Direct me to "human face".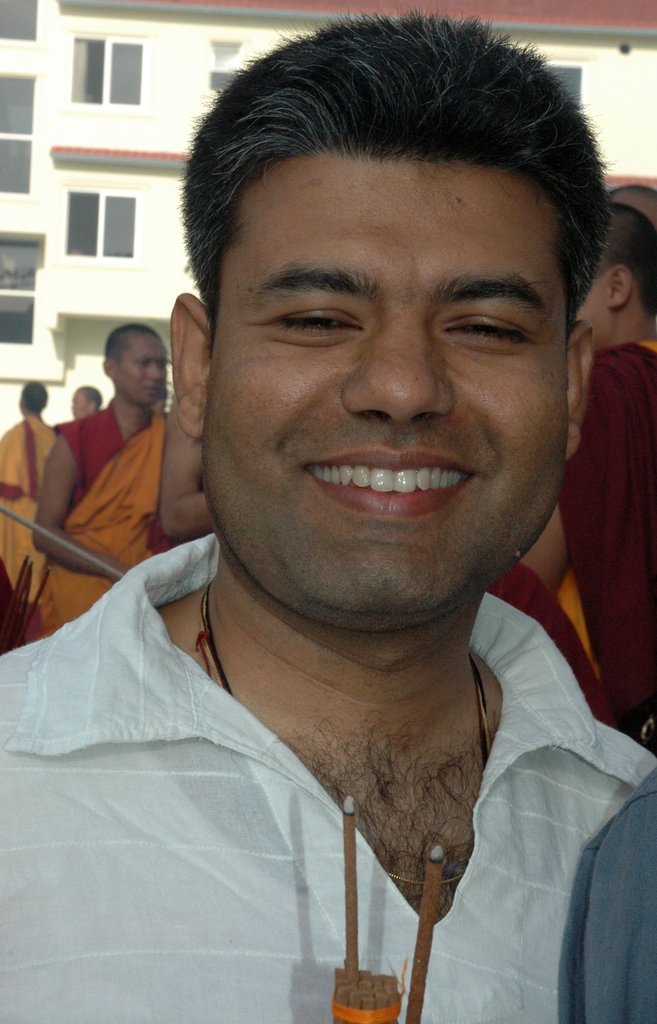
Direction: (x1=115, y1=333, x2=167, y2=408).
